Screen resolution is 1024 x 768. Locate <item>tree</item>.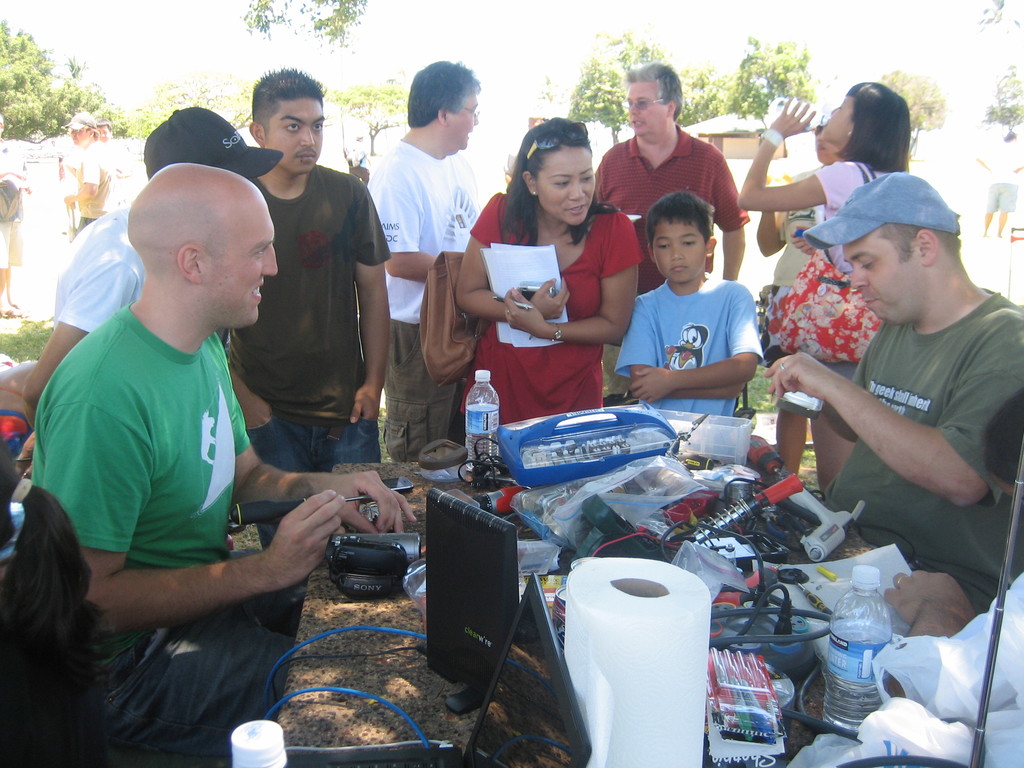
{"left": 969, "top": 67, "right": 1023, "bottom": 129}.
